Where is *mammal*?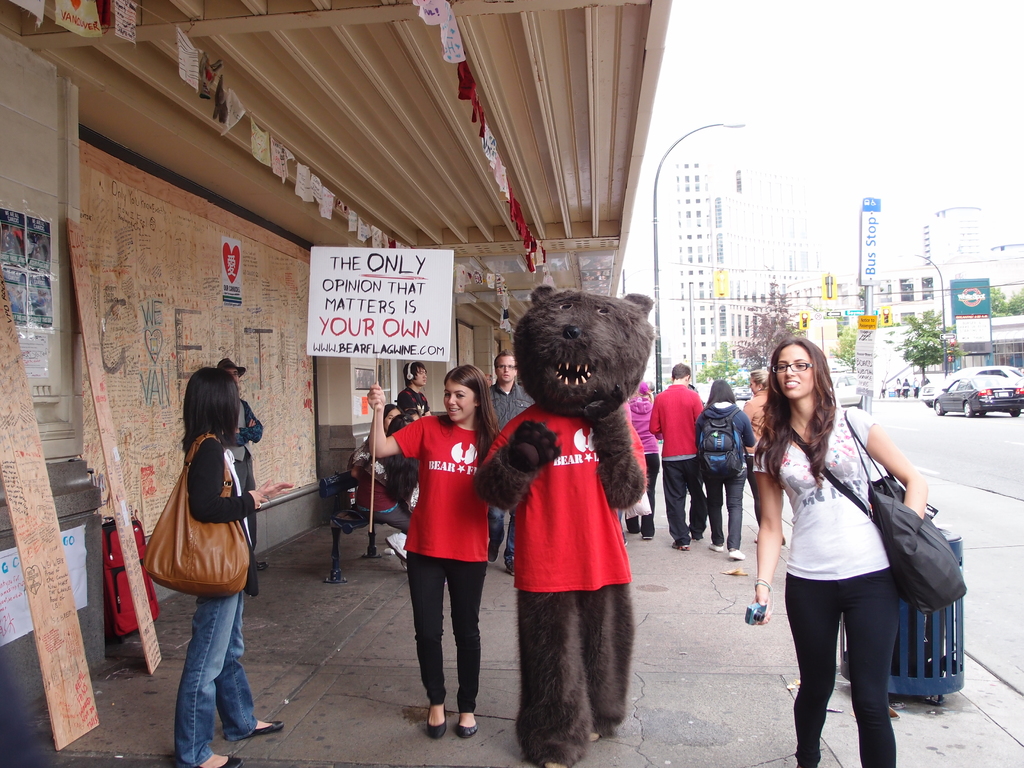
(x1=625, y1=379, x2=662, y2=539).
